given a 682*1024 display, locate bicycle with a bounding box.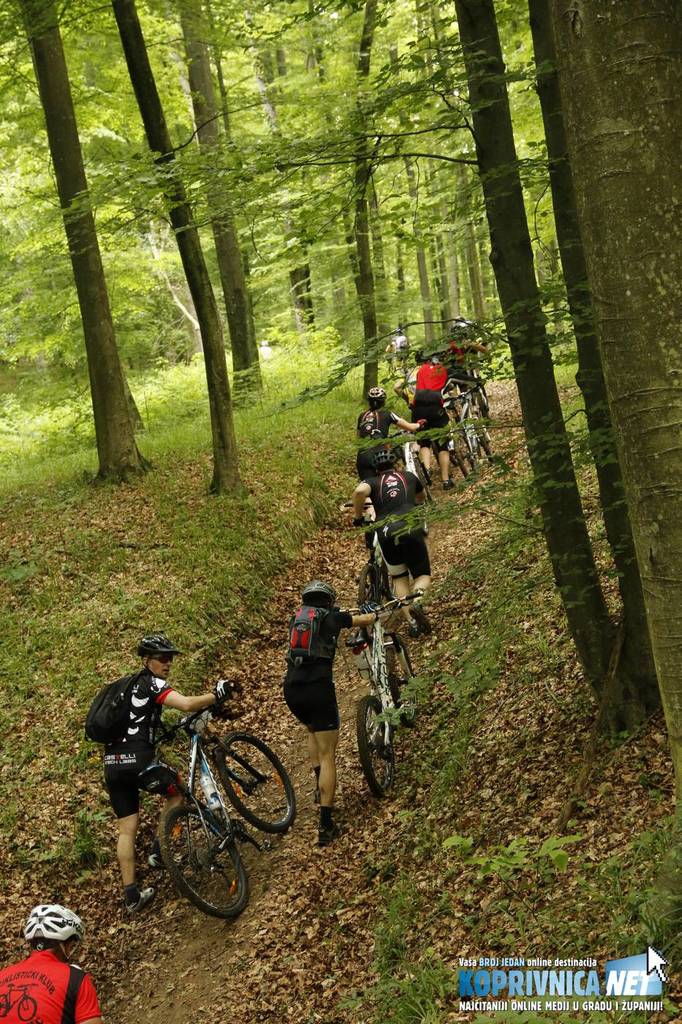
Located: x1=387, y1=419, x2=430, y2=535.
